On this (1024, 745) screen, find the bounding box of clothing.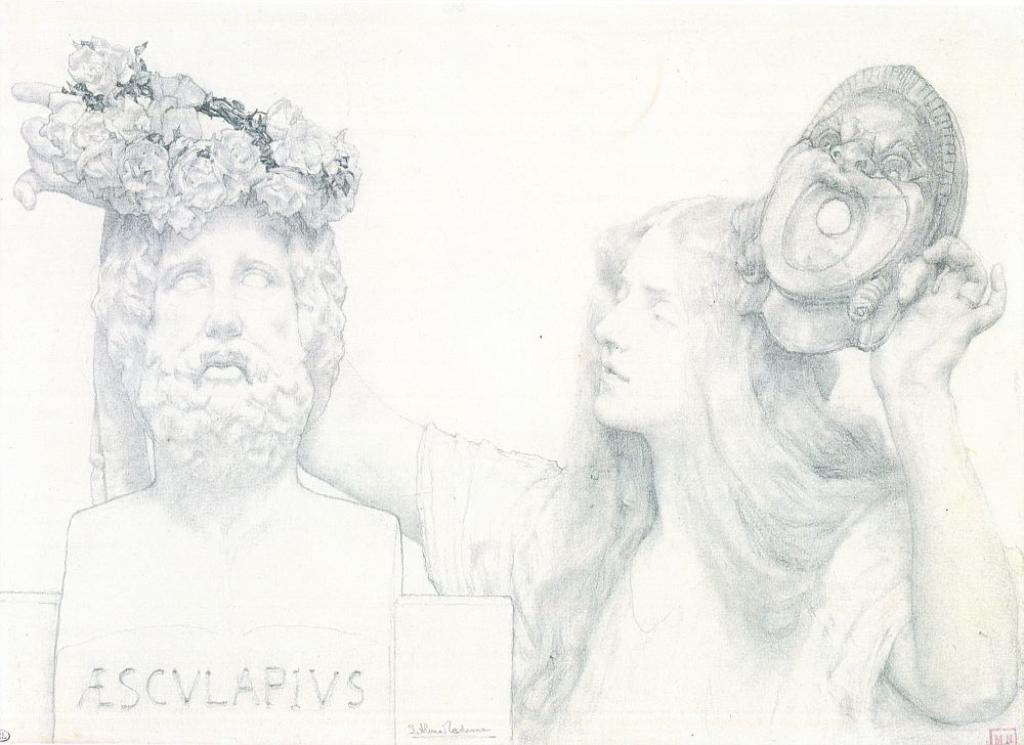
Bounding box: <box>412,418,918,744</box>.
